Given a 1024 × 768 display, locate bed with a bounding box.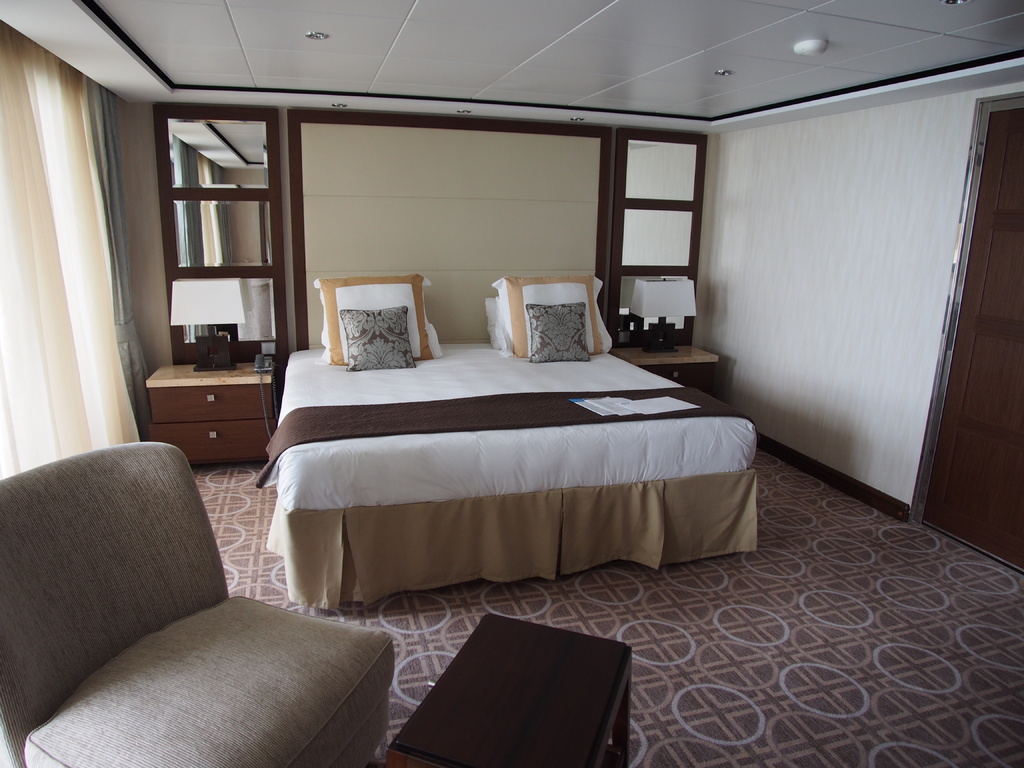
Located: rect(250, 273, 764, 610).
